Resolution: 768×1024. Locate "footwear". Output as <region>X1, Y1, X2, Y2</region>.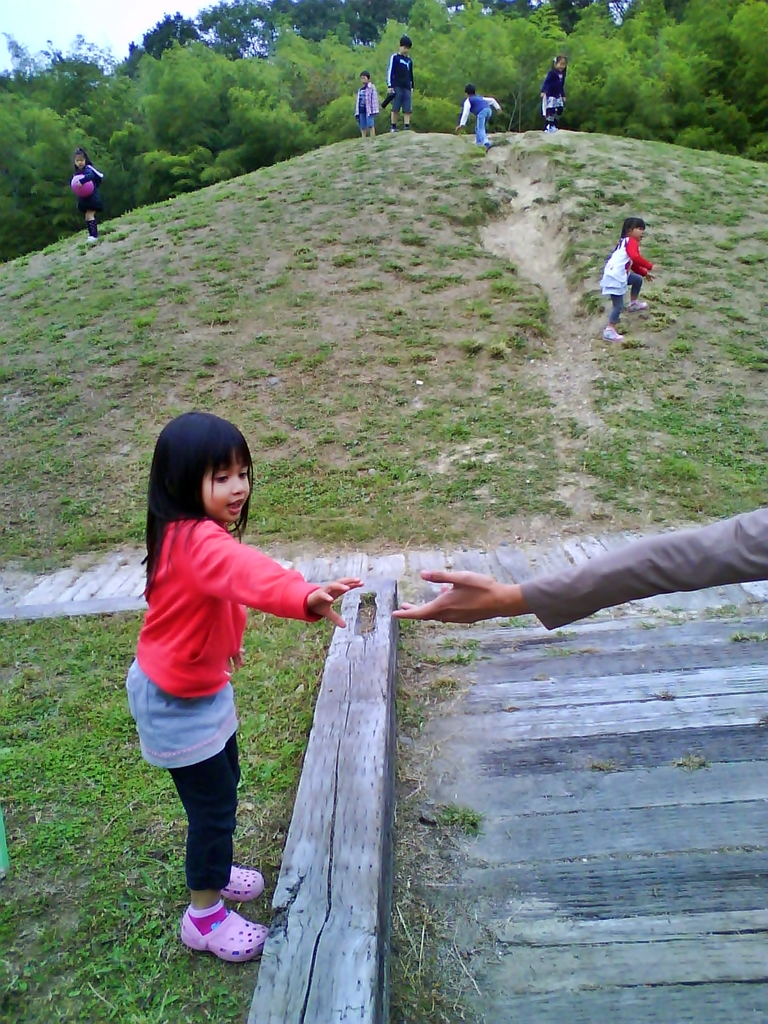
<region>600, 328, 621, 340</region>.
